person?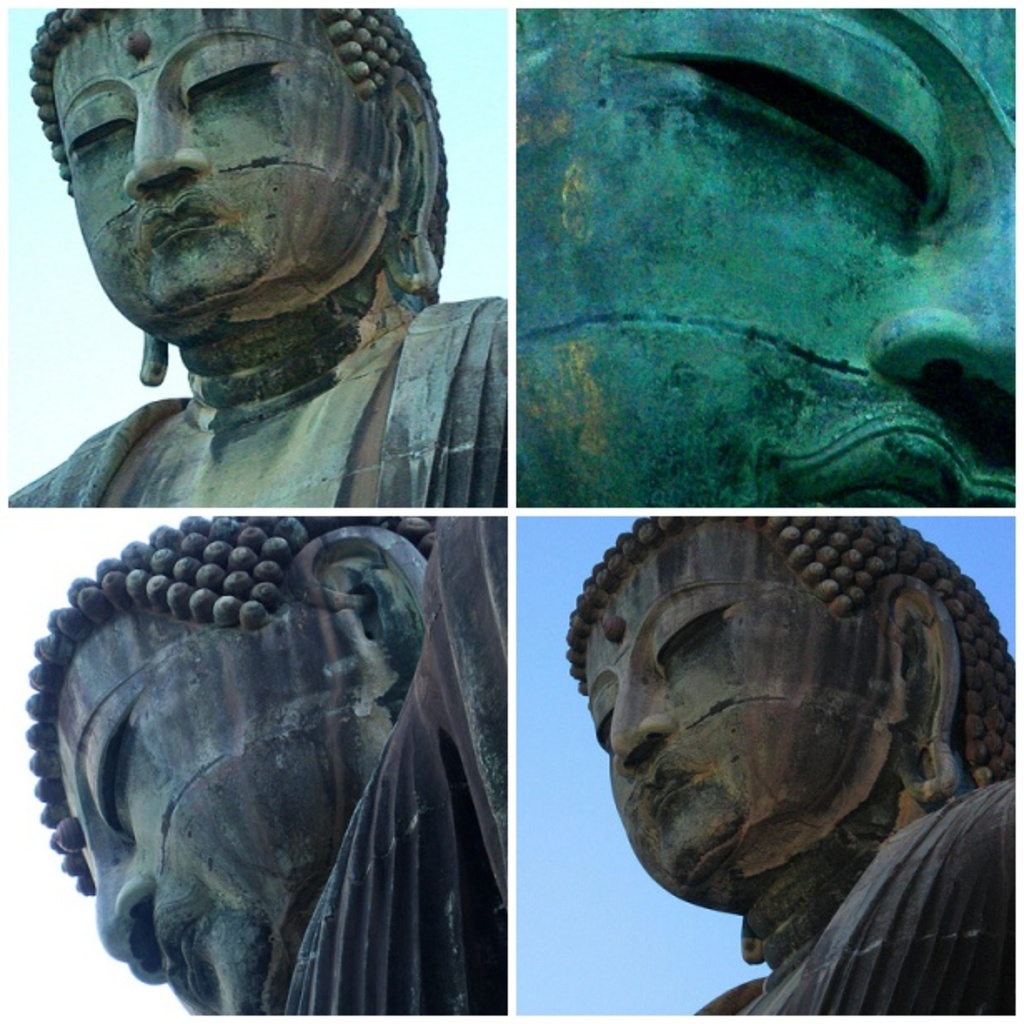
l=23, t=513, r=508, b=1012
